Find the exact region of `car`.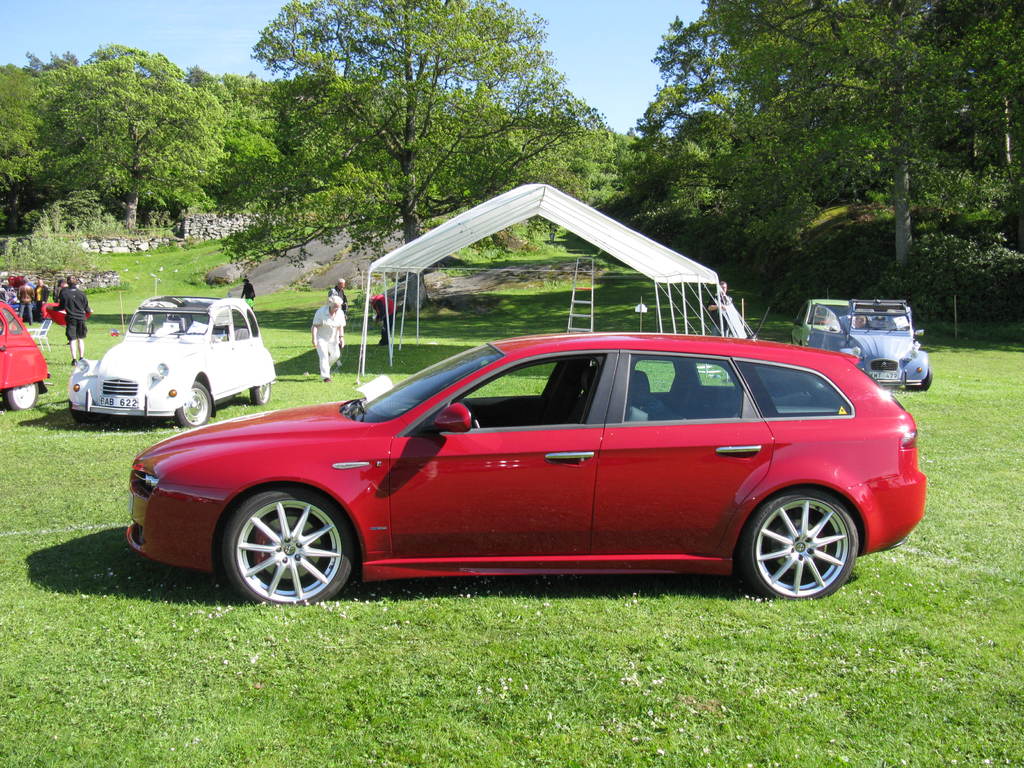
Exact region: 65/288/271/427.
